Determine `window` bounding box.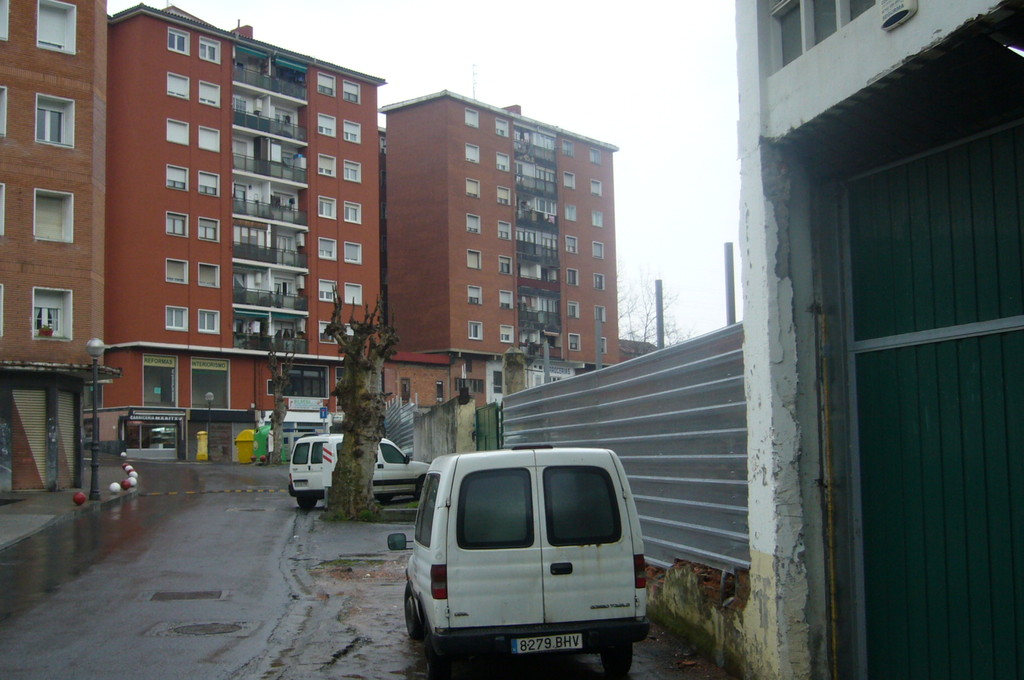
Determined: crop(164, 306, 190, 334).
